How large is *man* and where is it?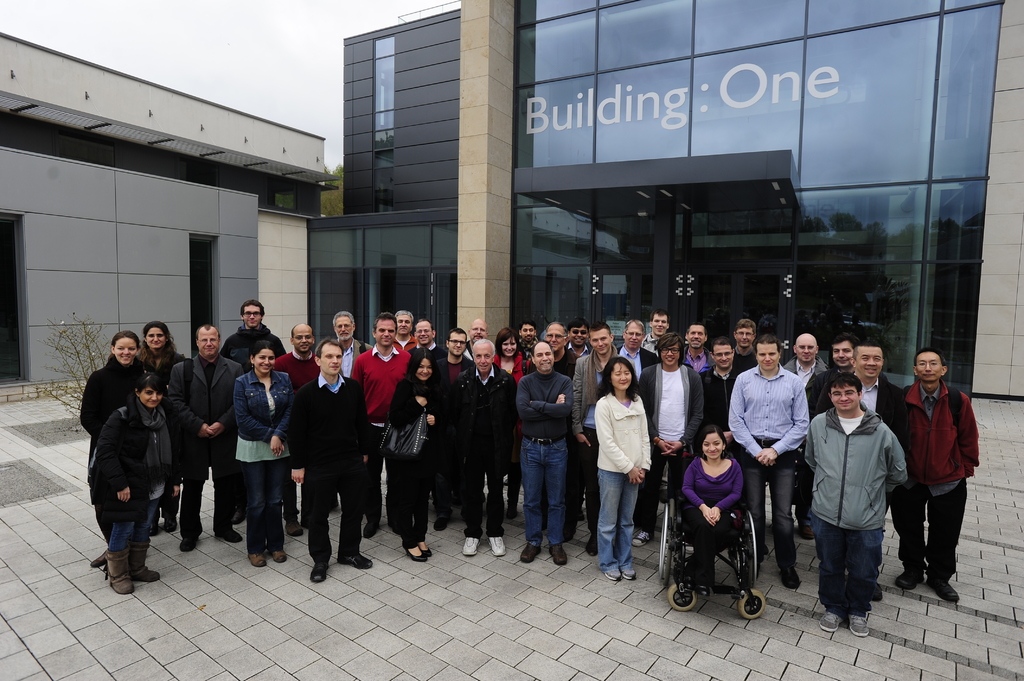
Bounding box: l=410, t=317, r=443, b=356.
